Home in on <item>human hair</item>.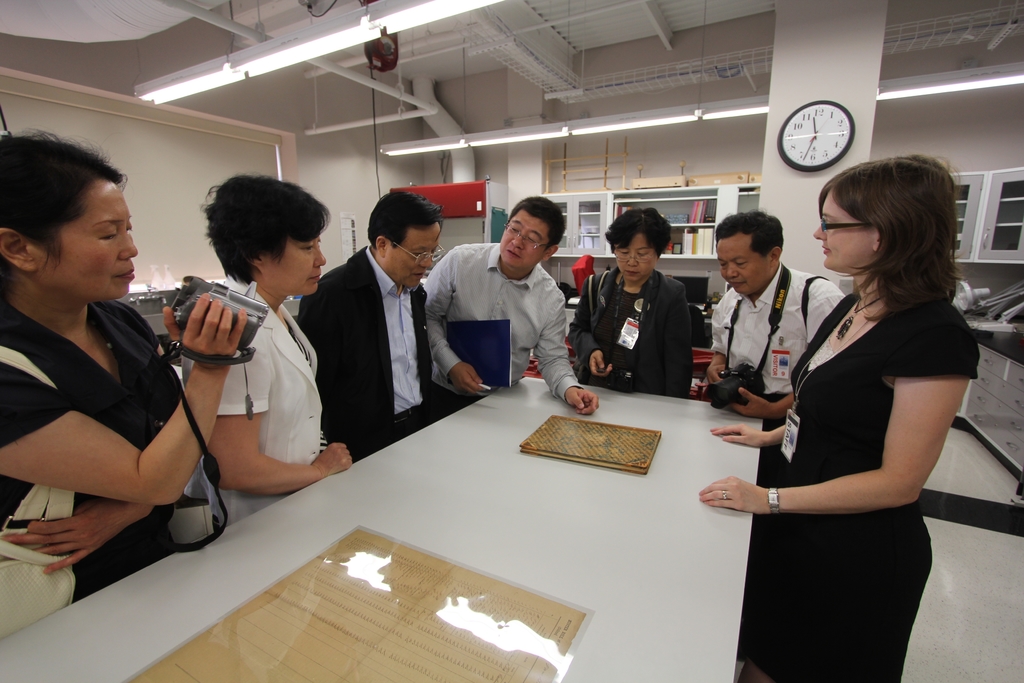
Homed in at x1=712, y1=211, x2=787, y2=258.
